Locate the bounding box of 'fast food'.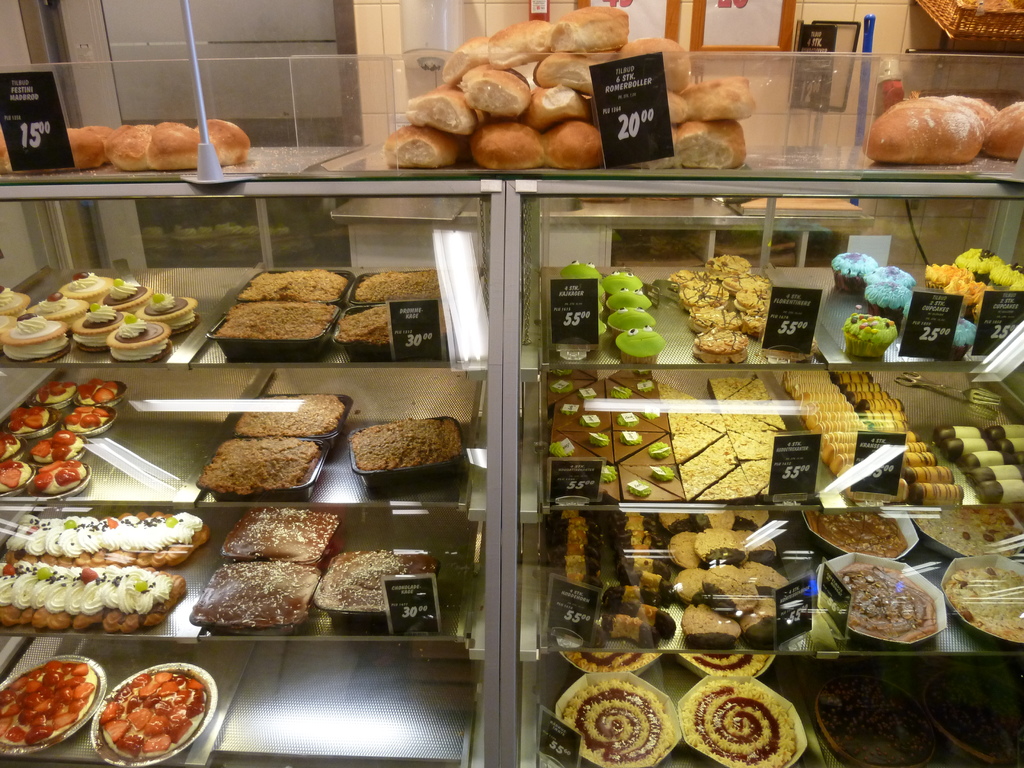
Bounding box: 531,49,598,100.
